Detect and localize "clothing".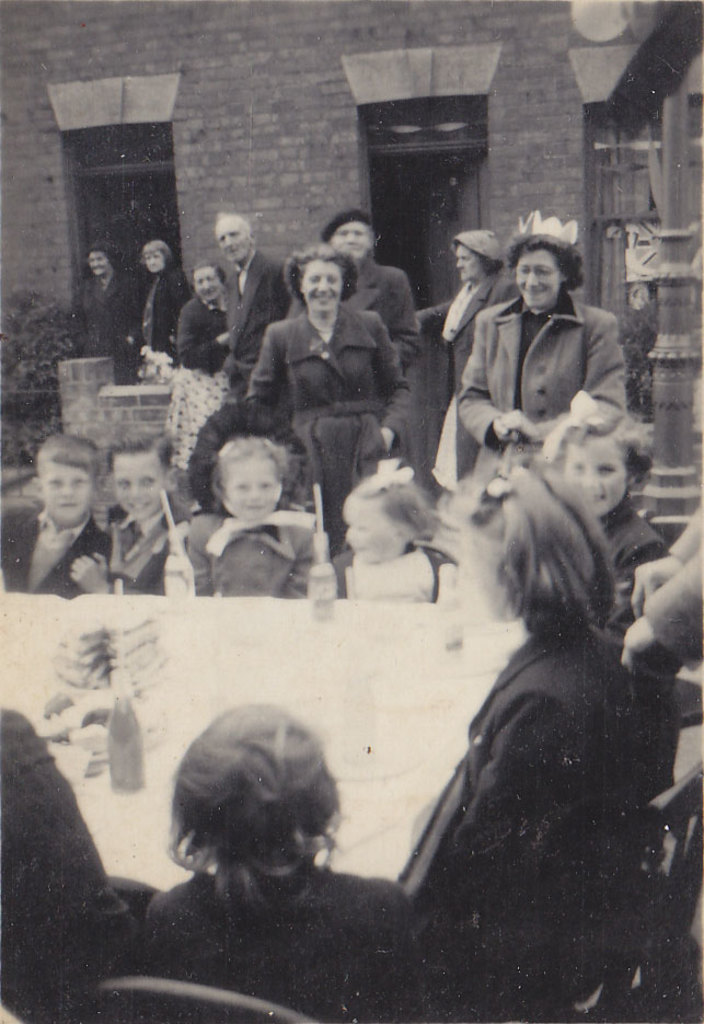
Localized at l=0, t=503, r=114, b=587.
